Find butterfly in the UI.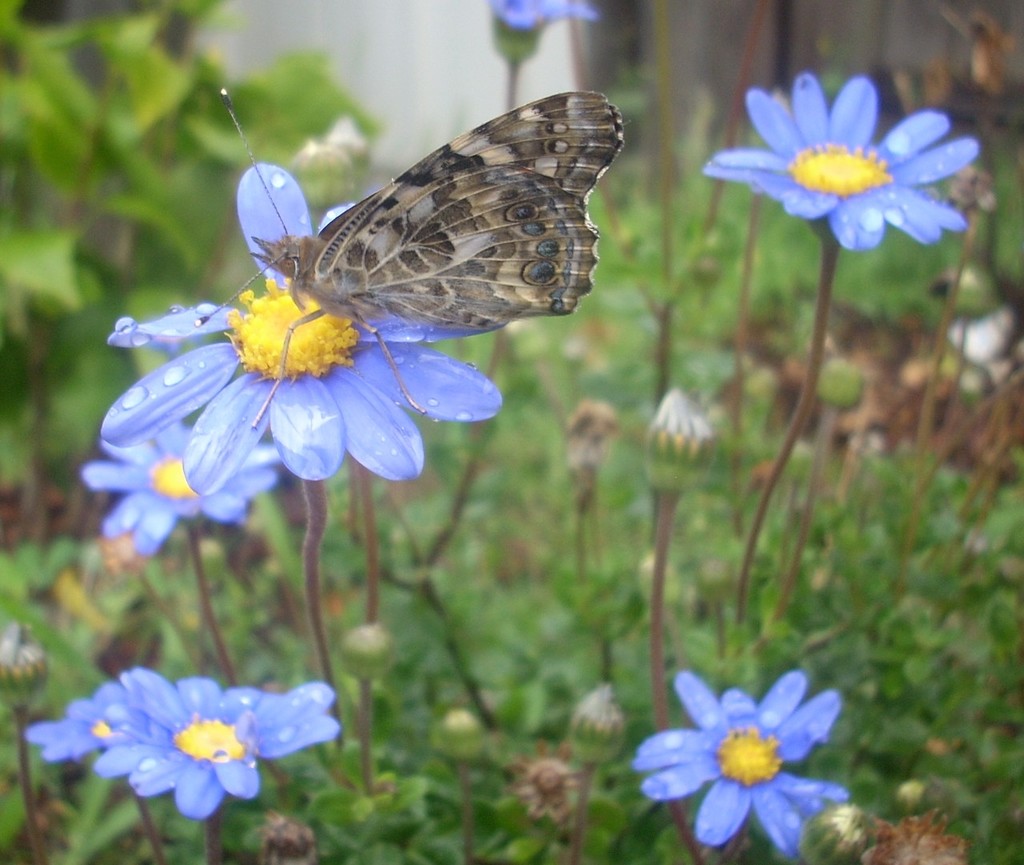
UI element at locate(103, 74, 606, 515).
